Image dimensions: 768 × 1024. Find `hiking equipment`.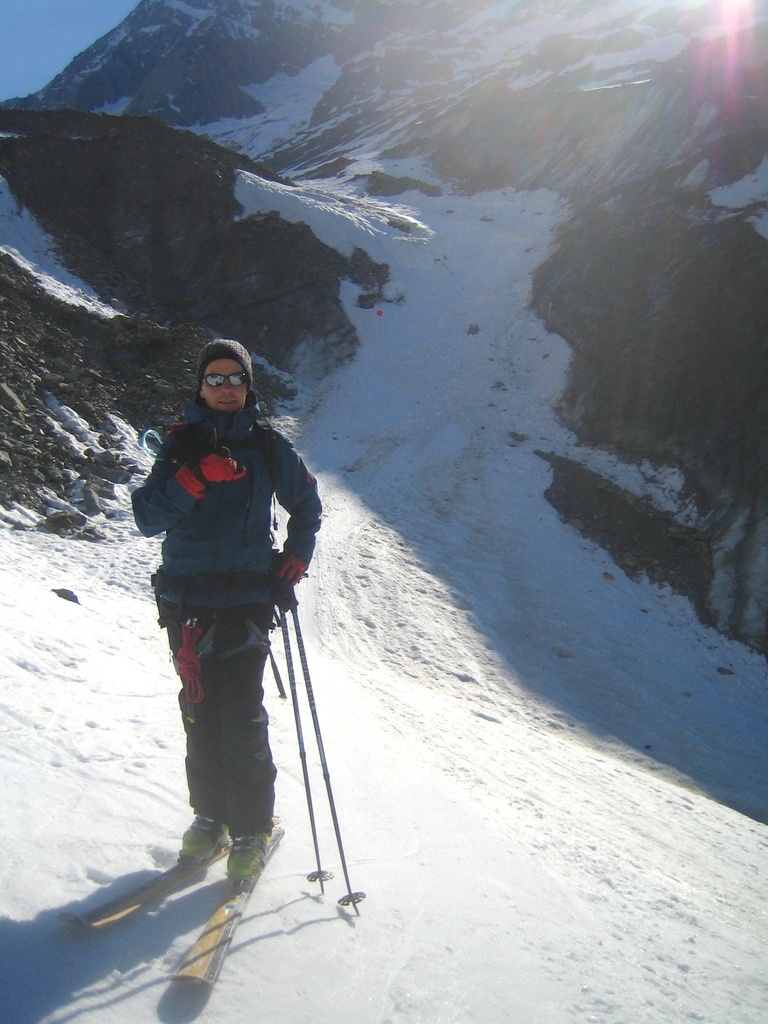
275:541:312:585.
